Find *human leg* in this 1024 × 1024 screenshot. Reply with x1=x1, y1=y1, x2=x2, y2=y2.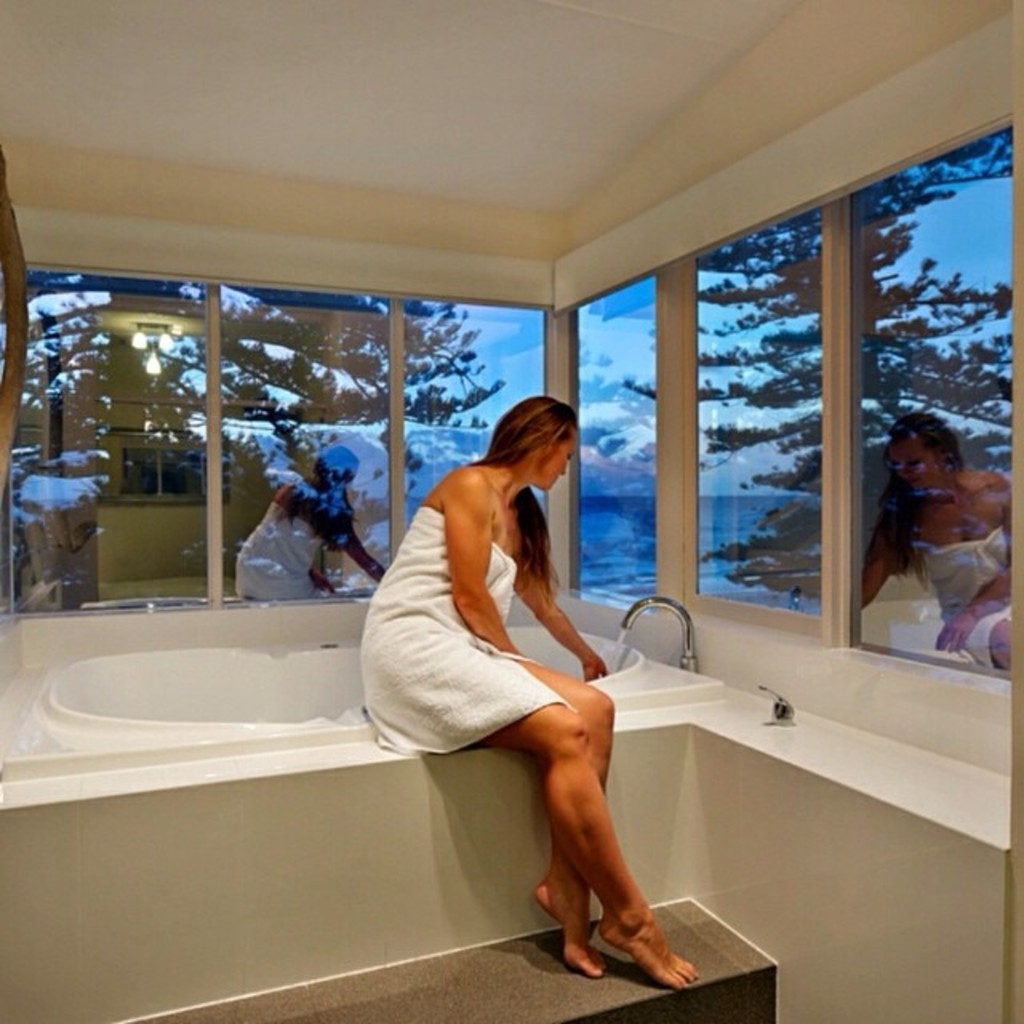
x1=512, y1=656, x2=606, y2=982.
